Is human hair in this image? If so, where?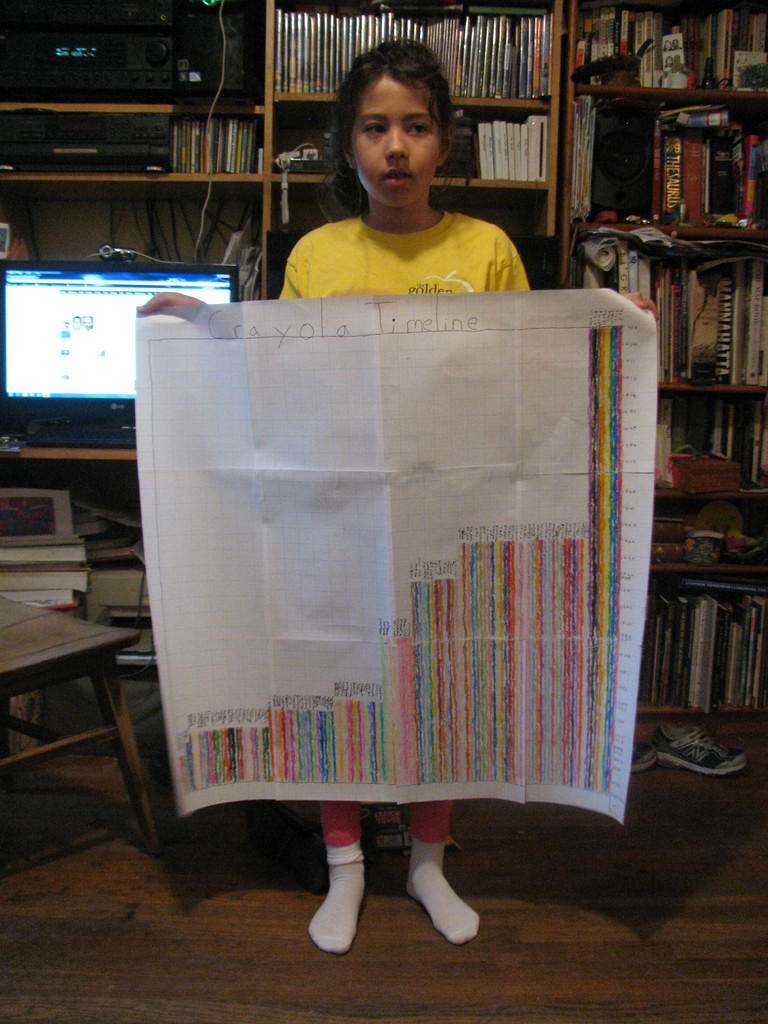
Yes, at select_region(333, 36, 472, 192).
